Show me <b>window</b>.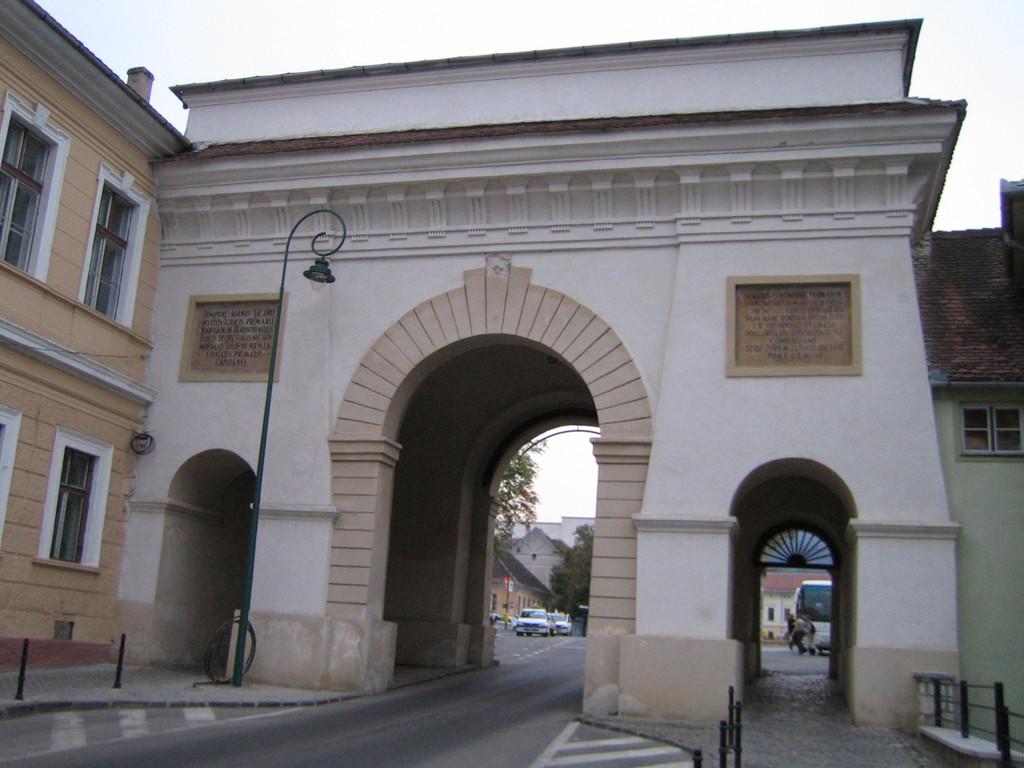
<b>window</b> is here: pyautogui.locateOnScreen(769, 605, 774, 622).
